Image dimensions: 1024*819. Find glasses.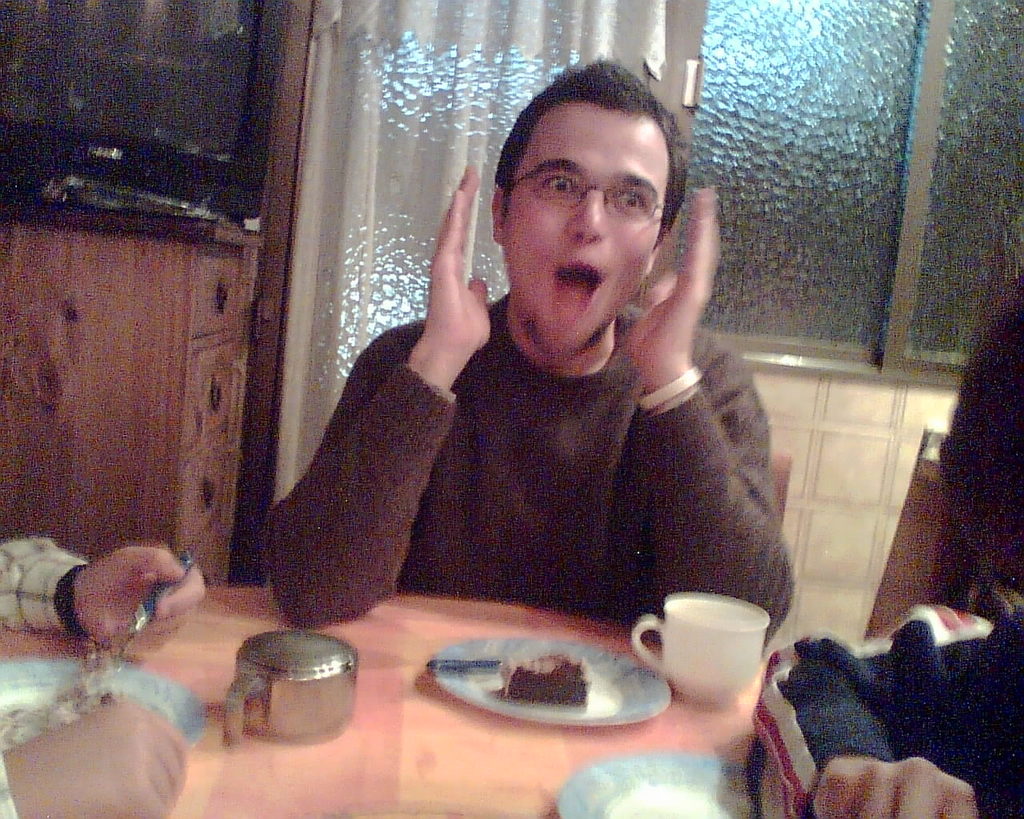
<box>509,163,666,234</box>.
